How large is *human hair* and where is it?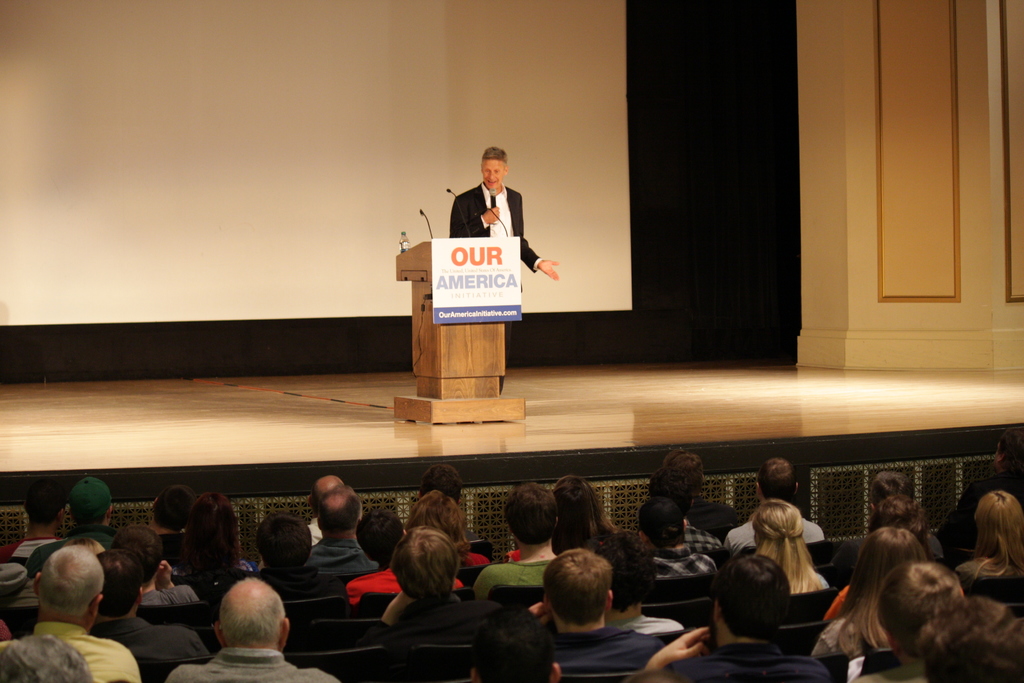
Bounding box: pyautogui.locateOnScreen(115, 525, 168, 588).
